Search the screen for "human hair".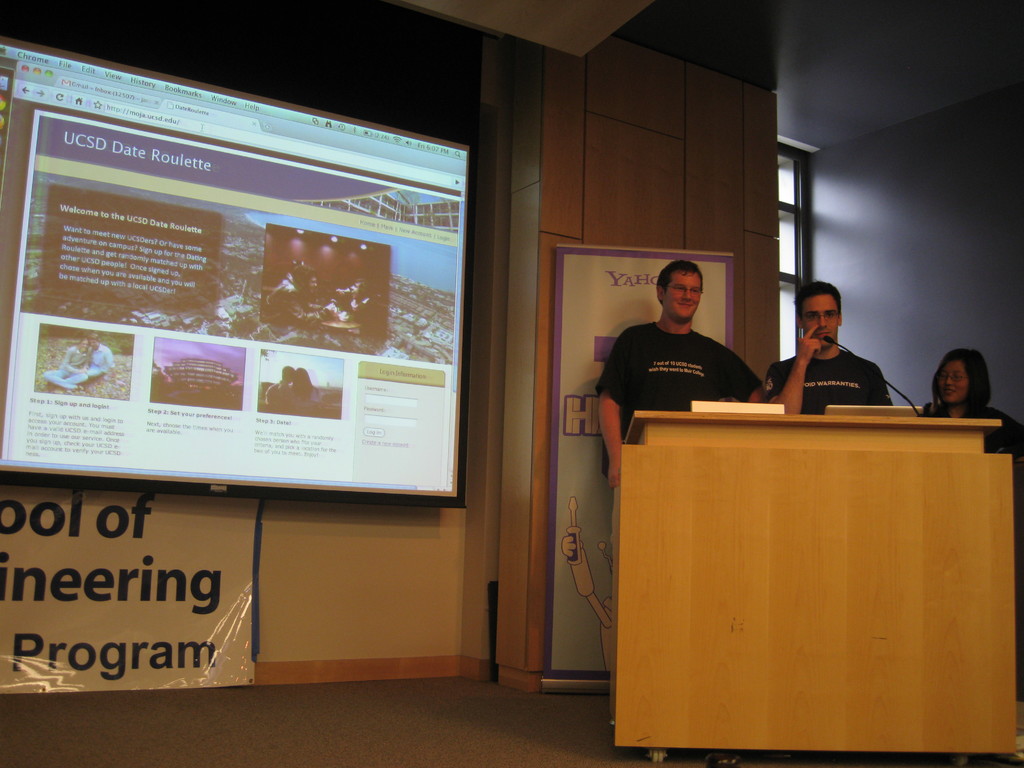
Found at (left=654, top=260, right=705, bottom=299).
